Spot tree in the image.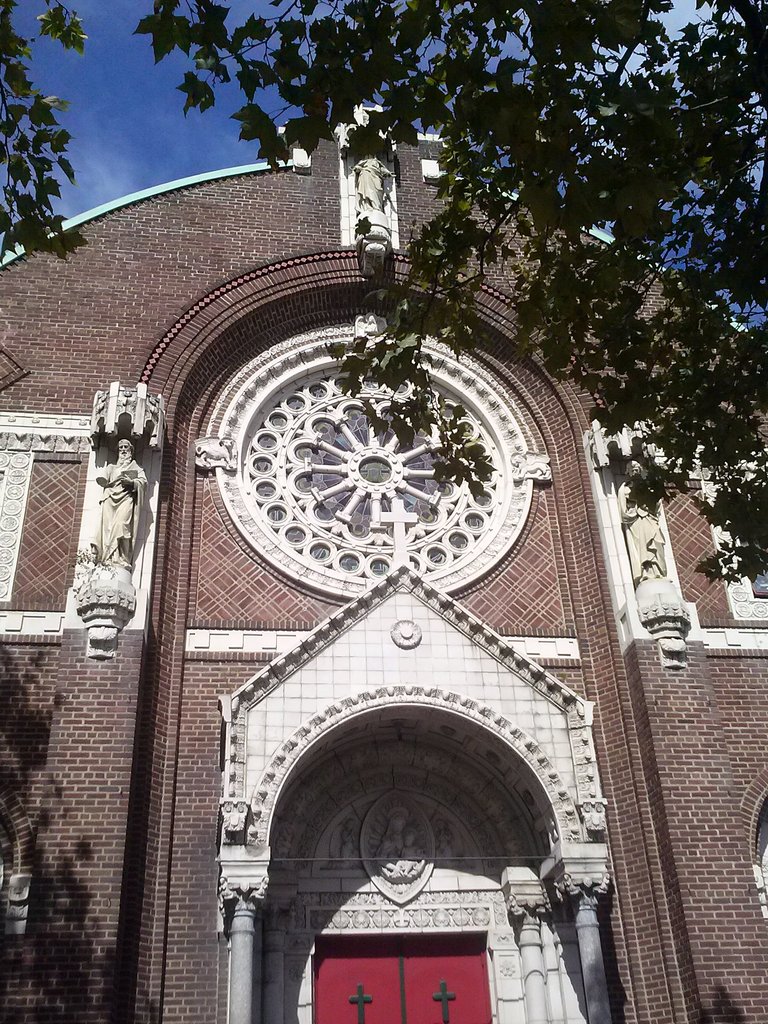
tree found at crop(0, 0, 85, 268).
